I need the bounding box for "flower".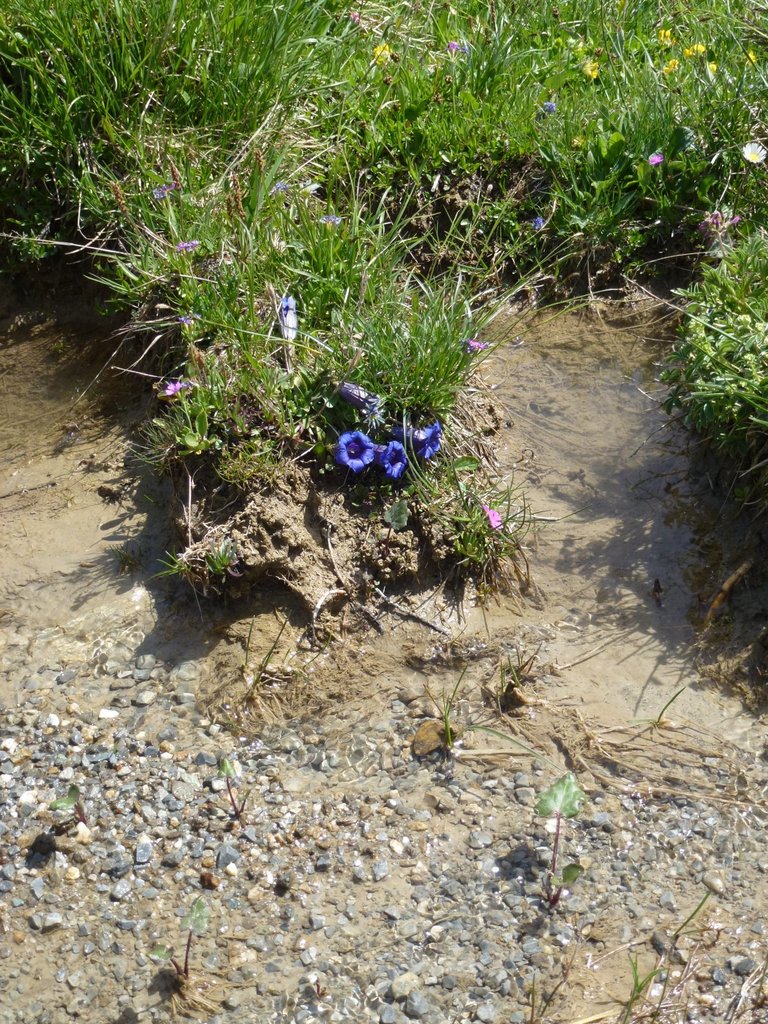
Here it is: <region>688, 42, 700, 54</region>.
